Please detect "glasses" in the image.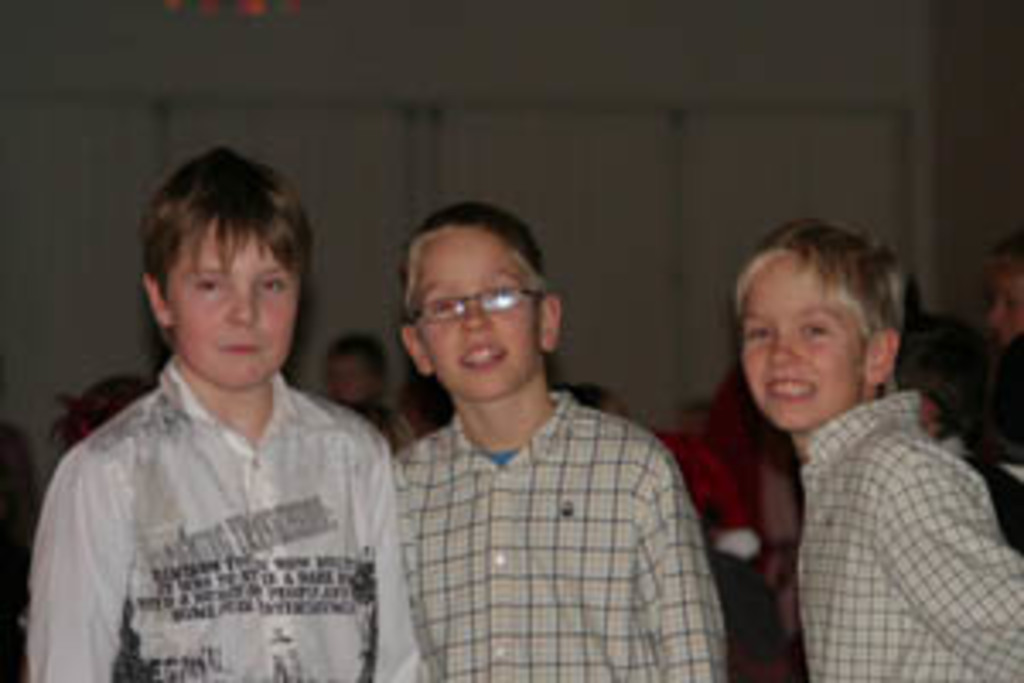
box(403, 283, 546, 321).
